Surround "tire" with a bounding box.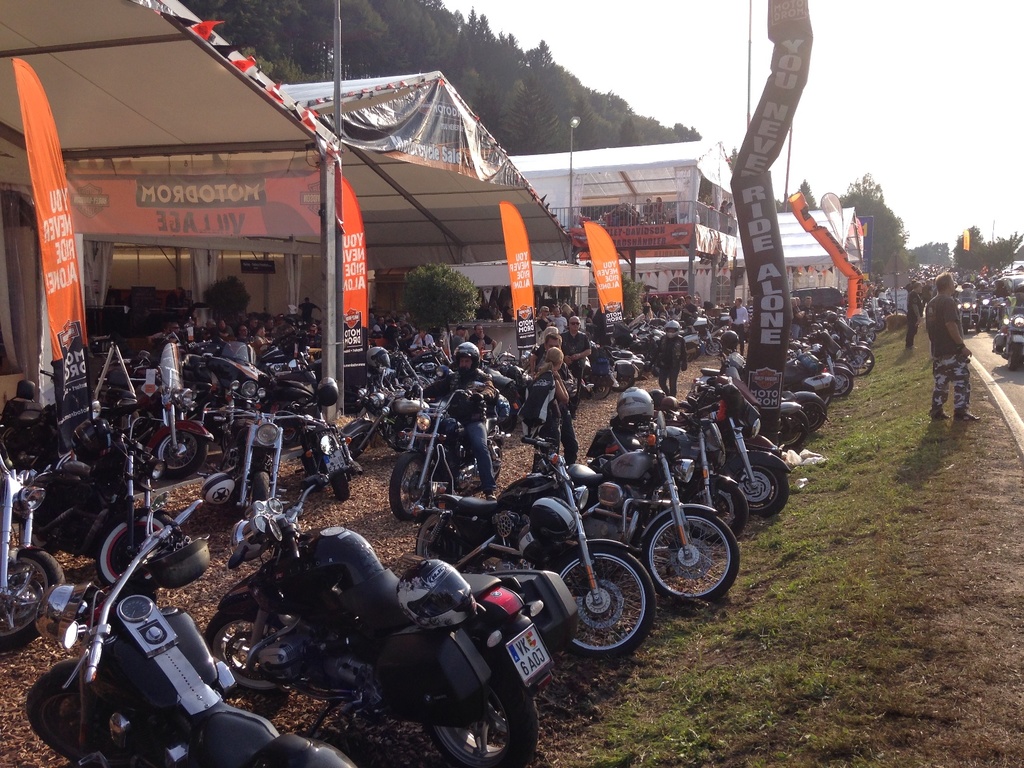
select_region(148, 426, 208, 477).
